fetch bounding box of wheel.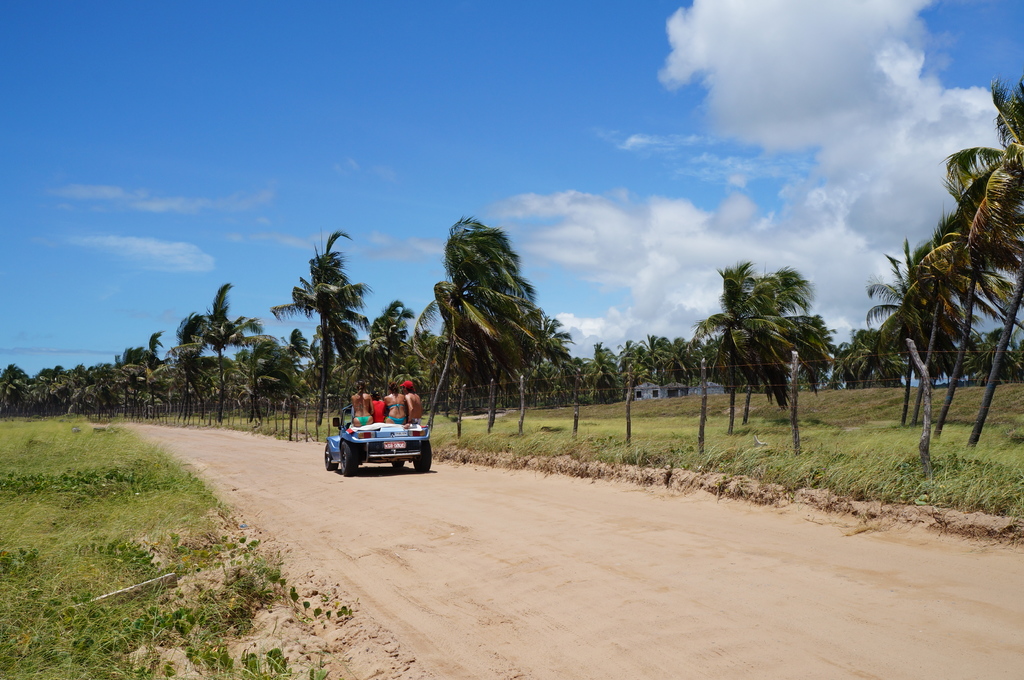
Bbox: [339, 439, 362, 477].
